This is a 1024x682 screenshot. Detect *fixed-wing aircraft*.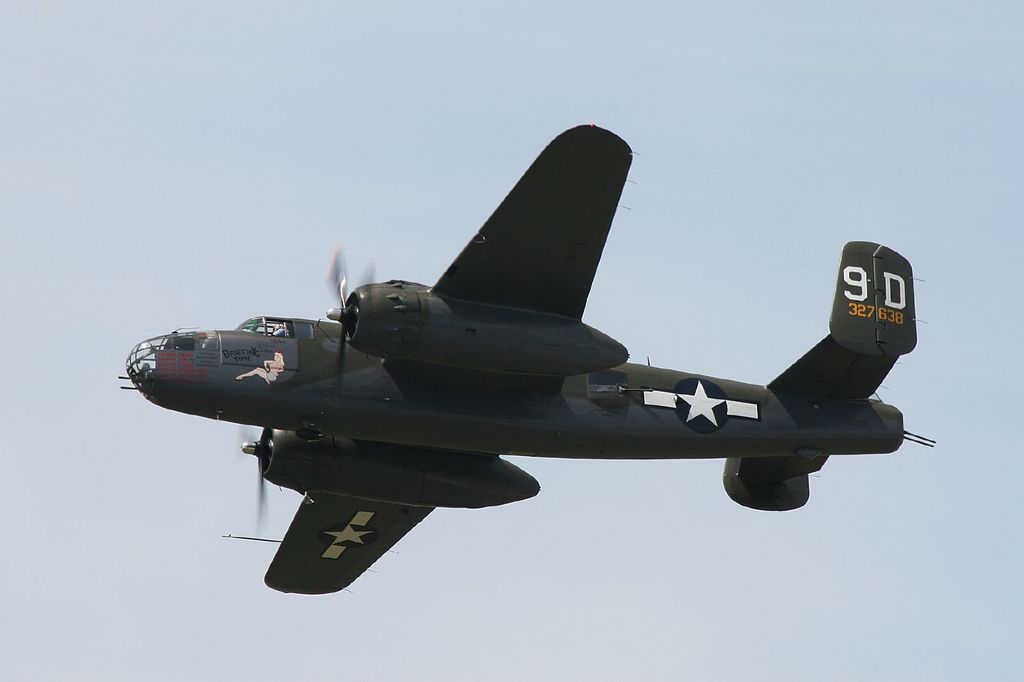
(114,126,936,594).
